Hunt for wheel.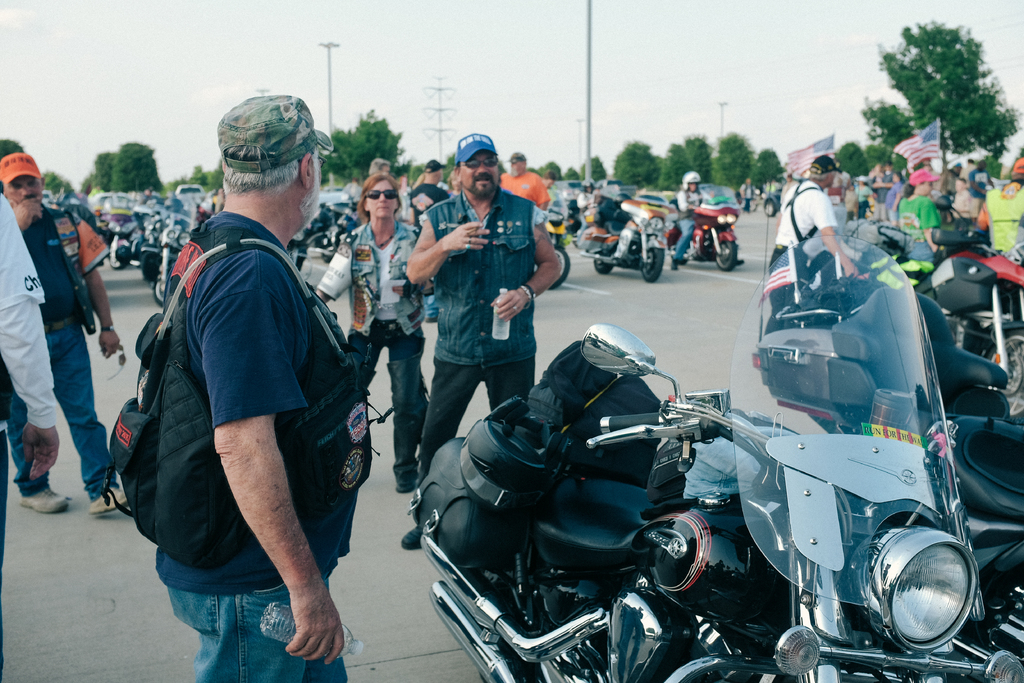
Hunted down at x1=541, y1=242, x2=568, y2=288.
